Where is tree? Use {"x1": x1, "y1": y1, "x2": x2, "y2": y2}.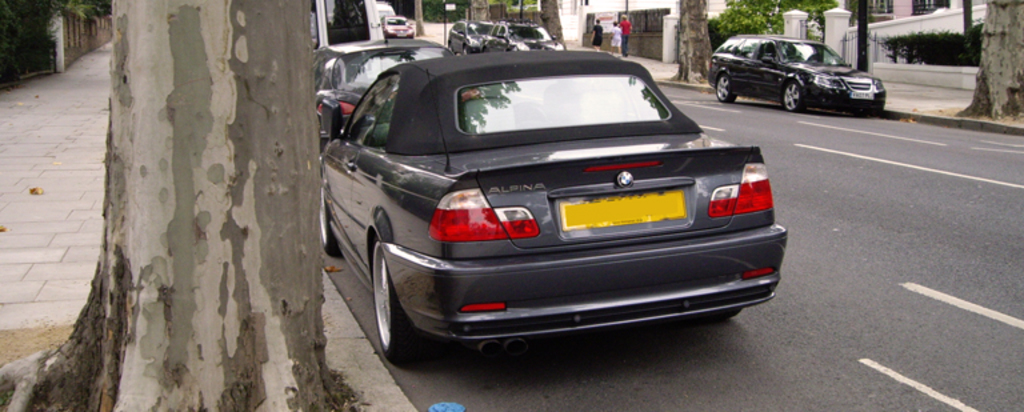
{"x1": 661, "y1": 0, "x2": 716, "y2": 88}.
